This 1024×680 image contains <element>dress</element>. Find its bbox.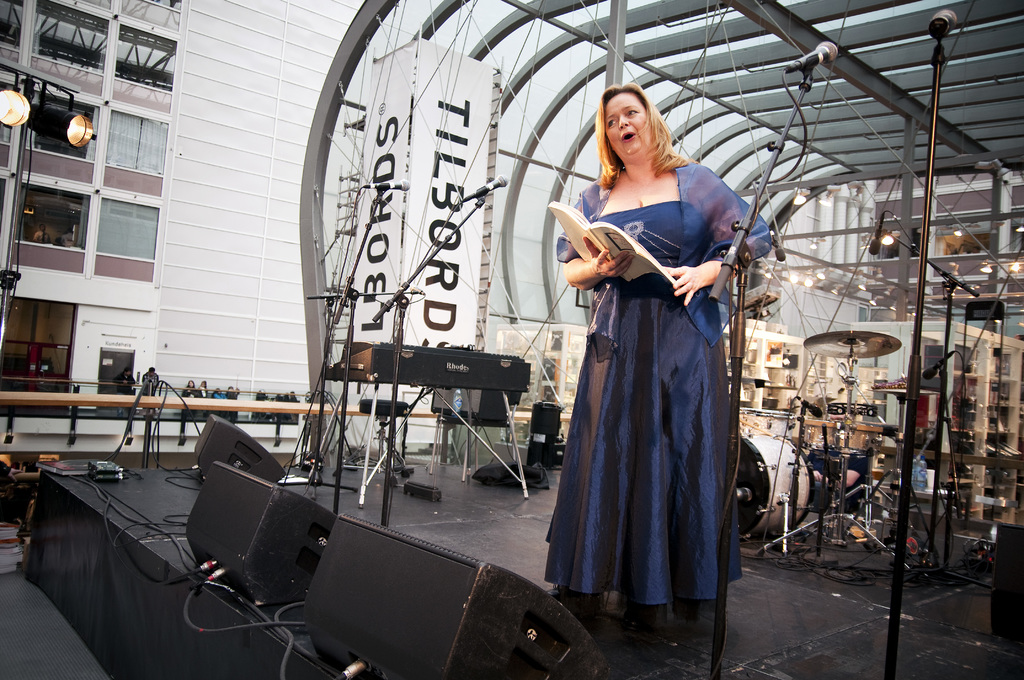
[left=541, top=204, right=740, bottom=609].
